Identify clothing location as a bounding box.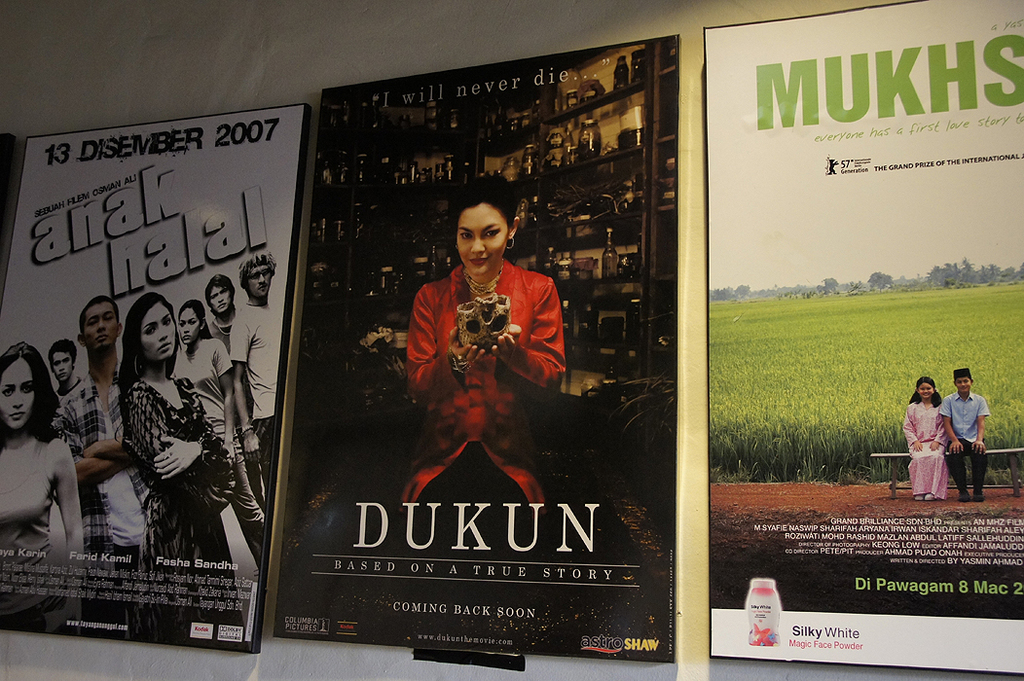
126,379,233,611.
